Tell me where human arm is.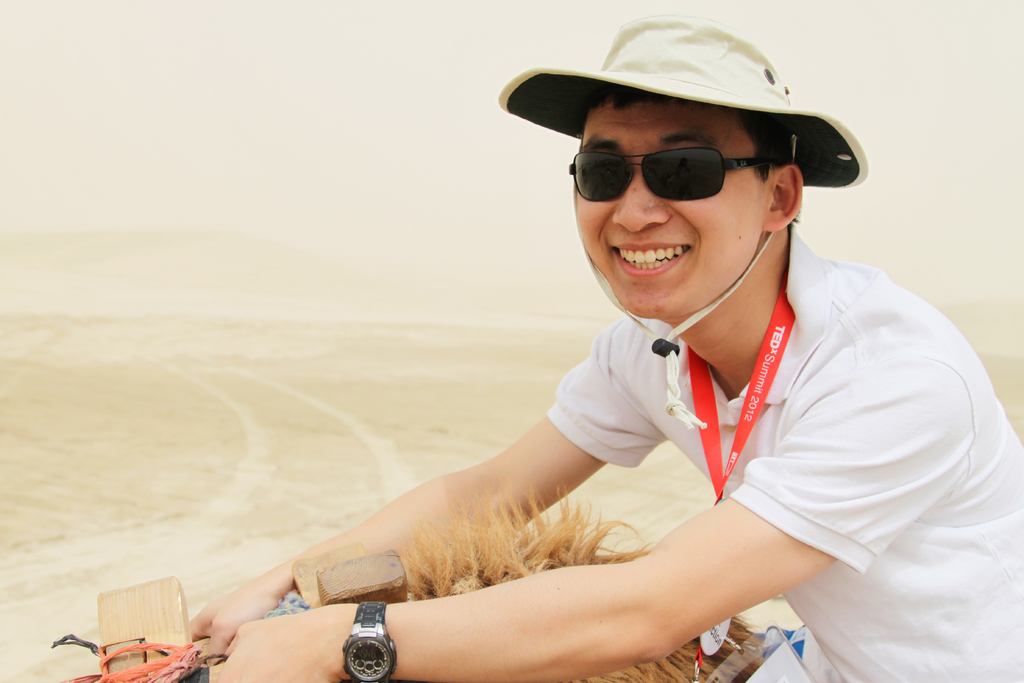
human arm is at BBox(184, 313, 666, 662).
